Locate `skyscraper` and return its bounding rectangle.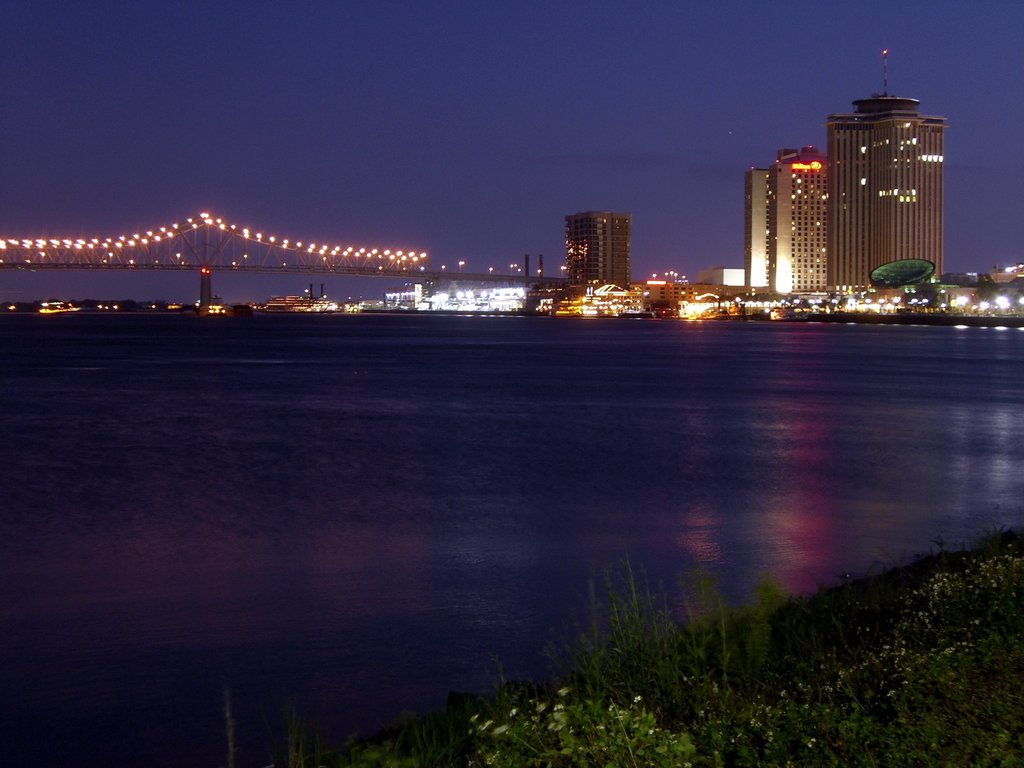
box(562, 209, 631, 291).
